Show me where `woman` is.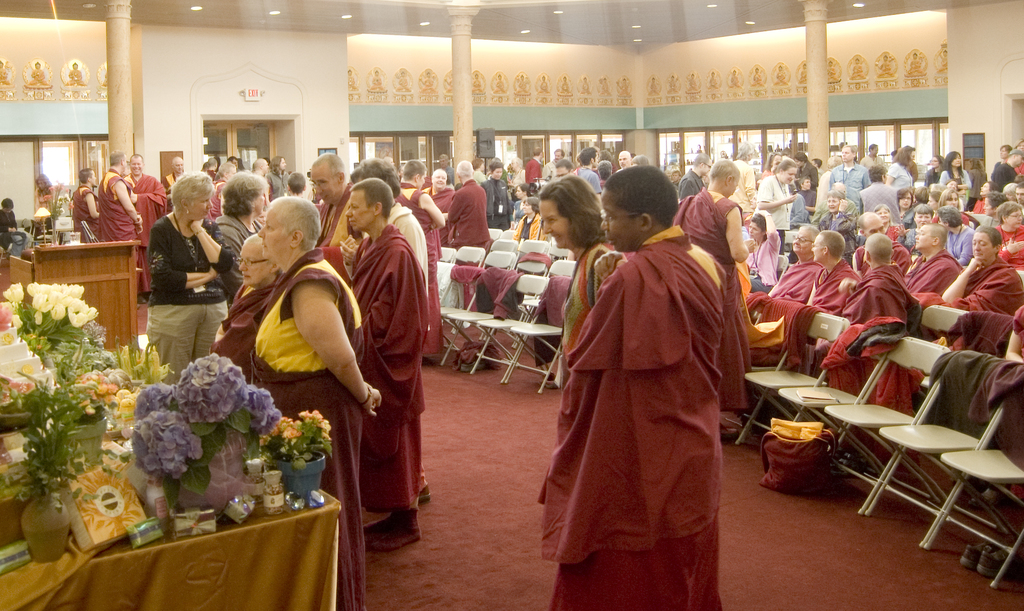
`woman` is at {"left": 481, "top": 162, "right": 514, "bottom": 227}.
